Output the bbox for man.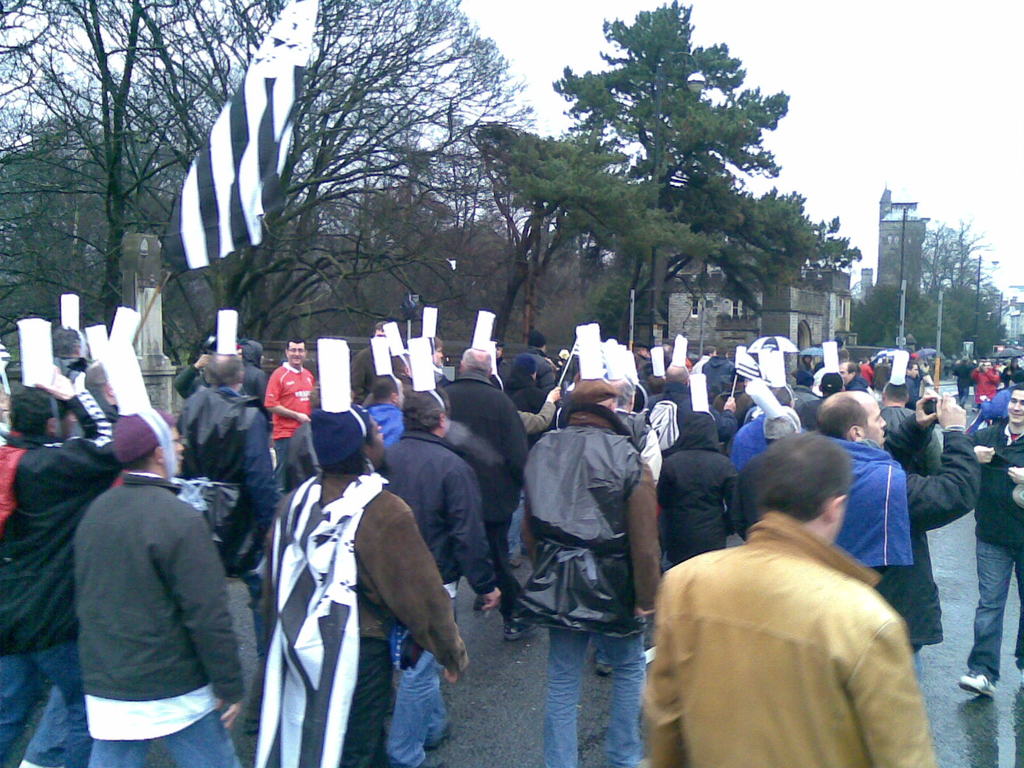
locate(840, 355, 860, 396).
